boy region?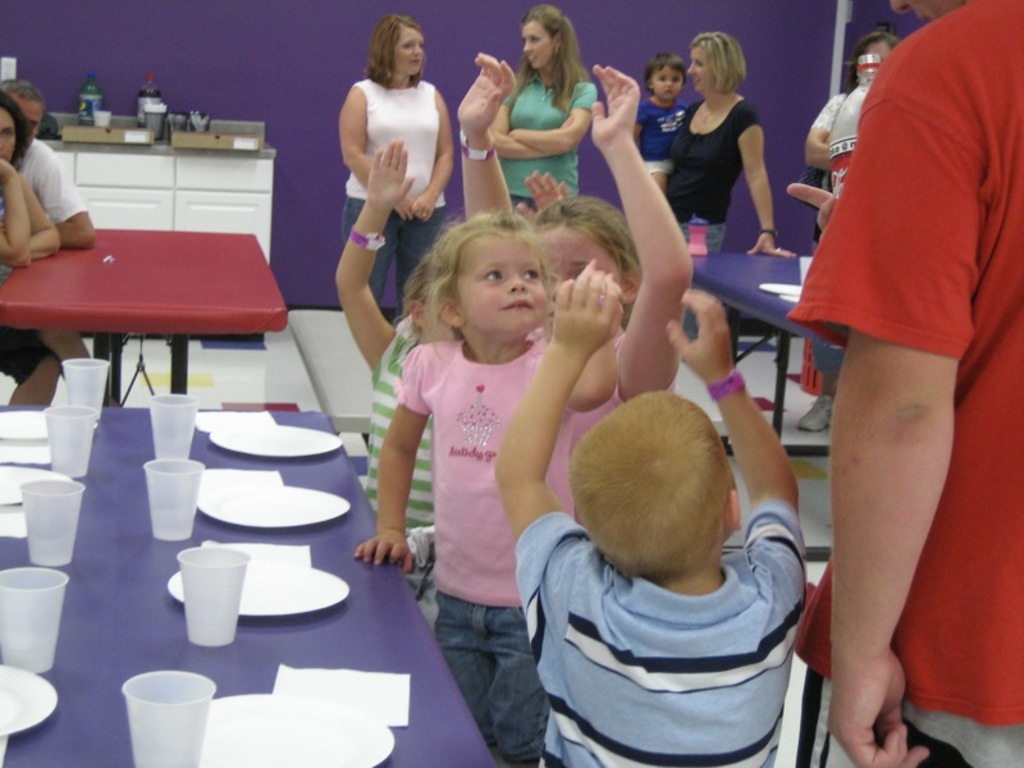
select_region(630, 56, 695, 200)
